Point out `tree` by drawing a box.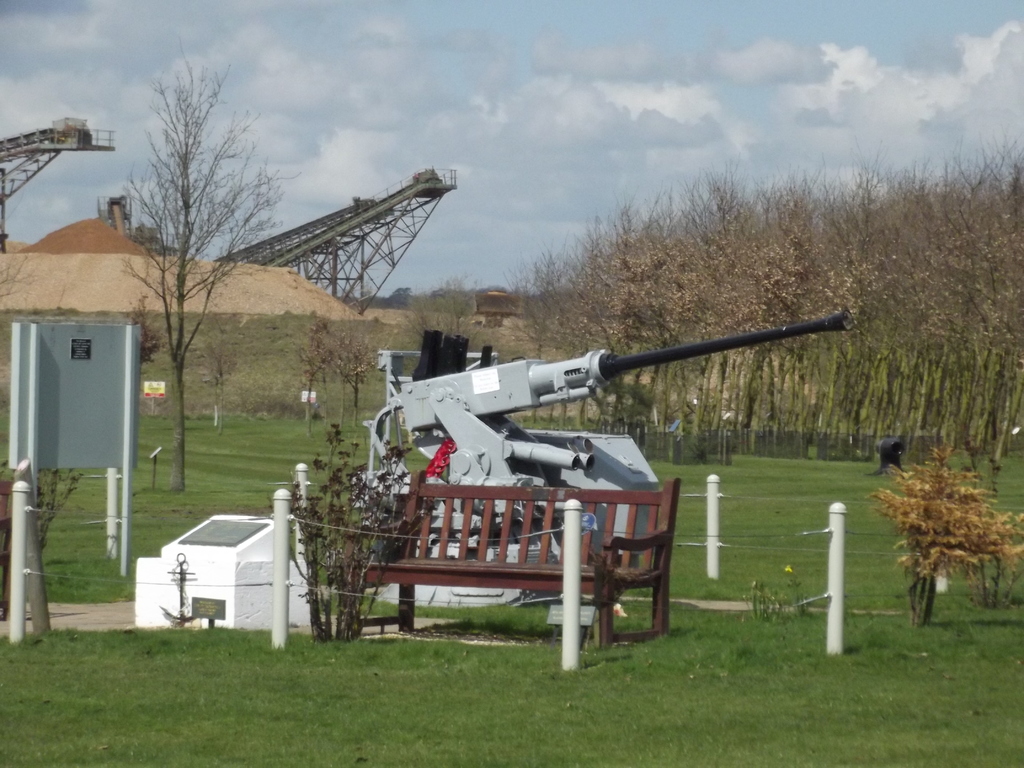
bbox(115, 40, 297, 490).
